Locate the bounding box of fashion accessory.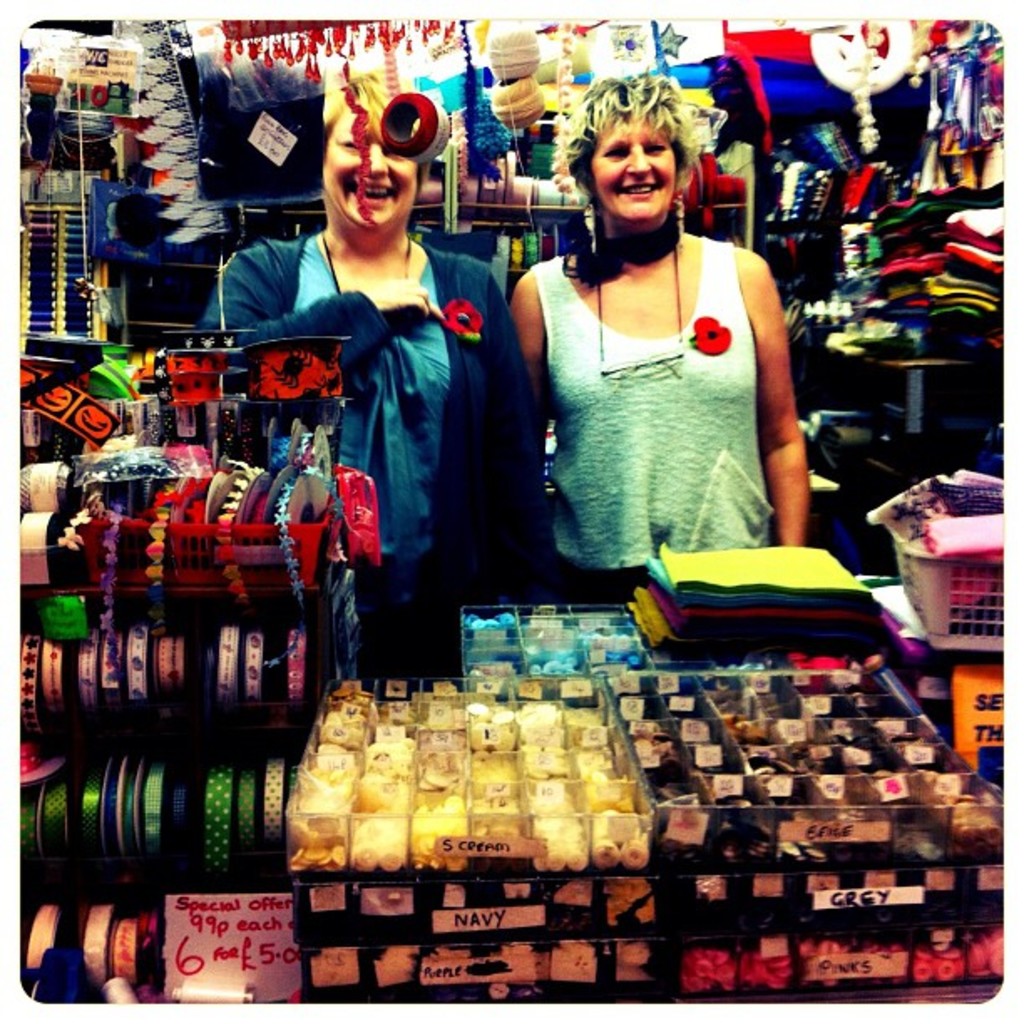
Bounding box: <bbox>440, 300, 482, 345</bbox>.
